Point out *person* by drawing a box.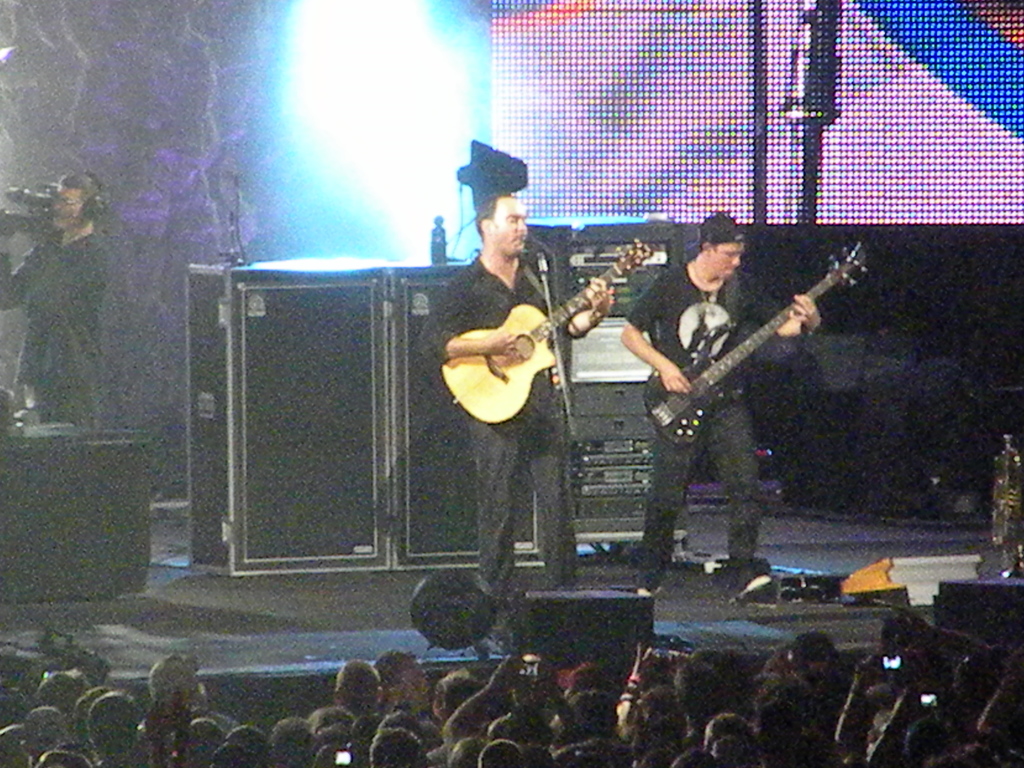
[x1=415, y1=191, x2=612, y2=597].
